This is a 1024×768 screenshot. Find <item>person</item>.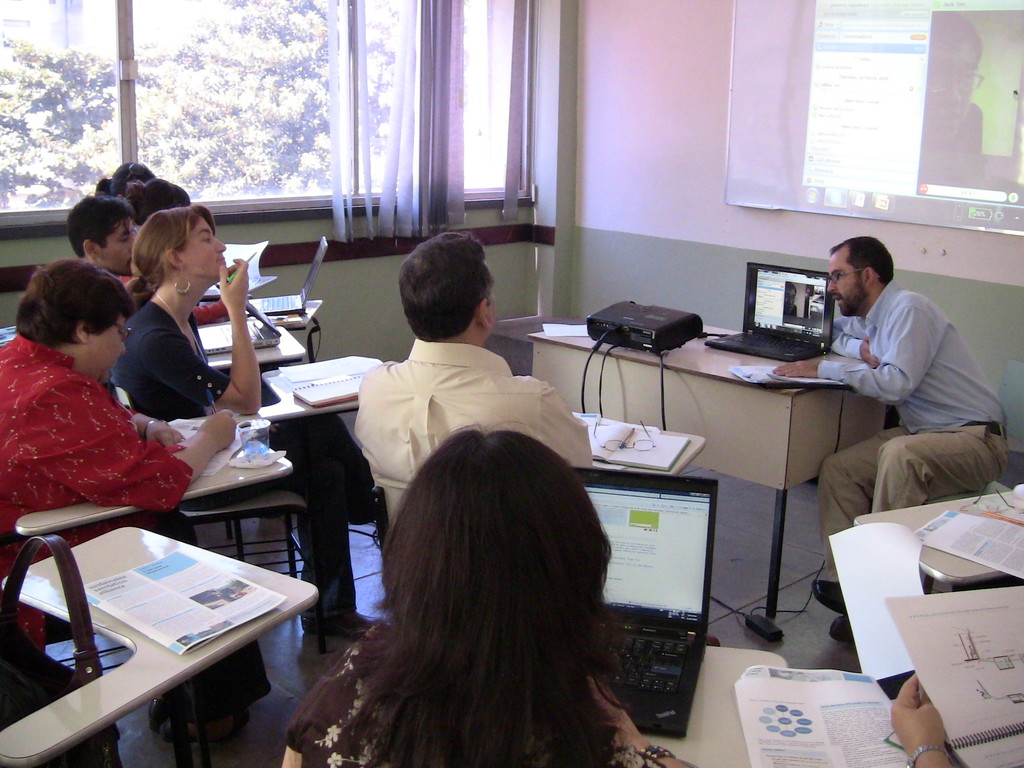
Bounding box: locate(0, 256, 241, 646).
